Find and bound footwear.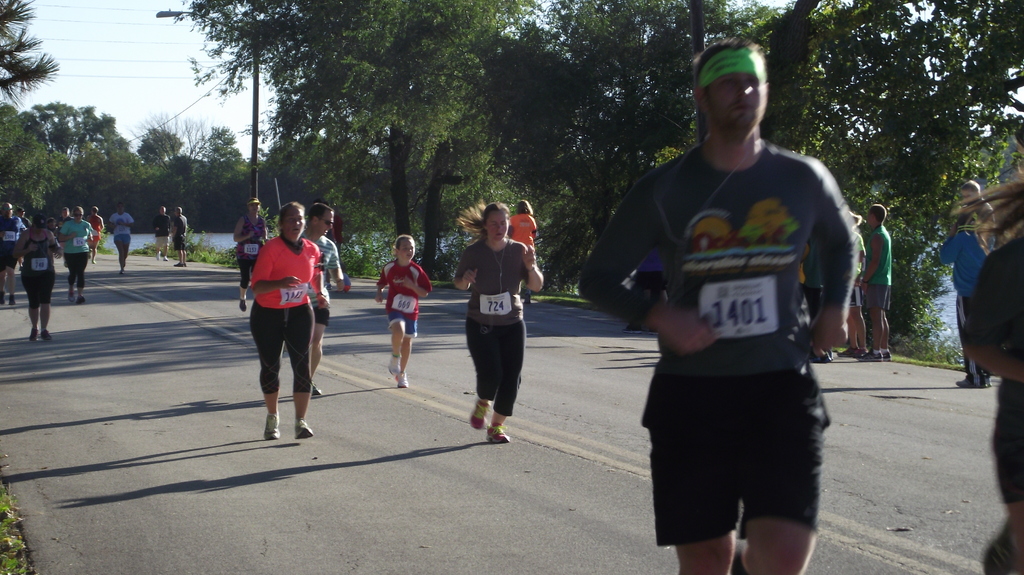
Bound: Rect(44, 327, 54, 337).
